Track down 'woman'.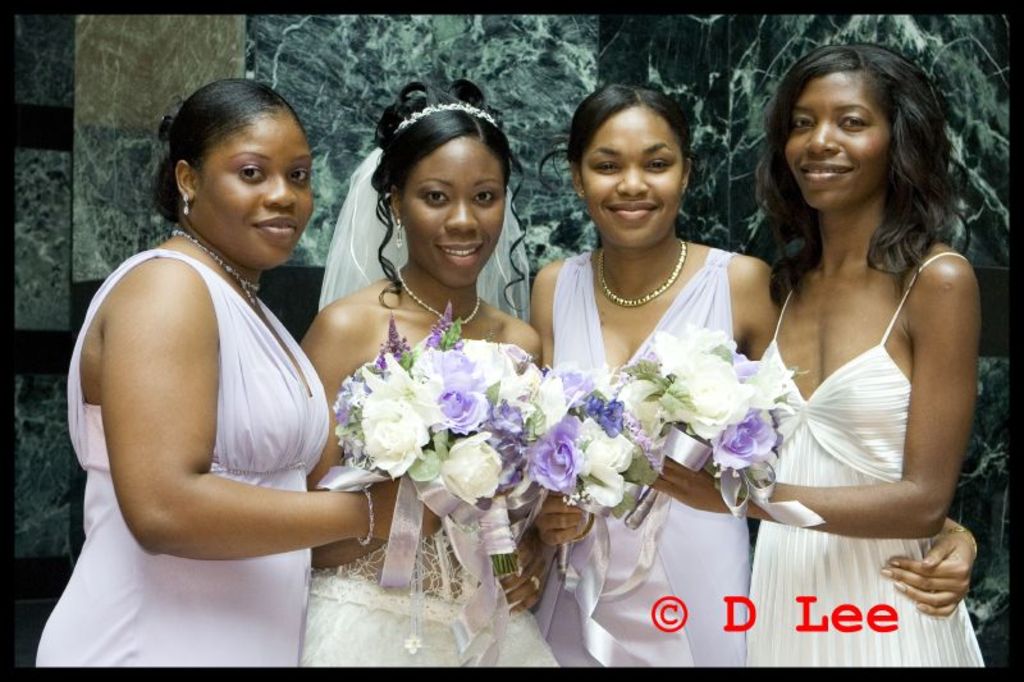
Tracked to 530, 77, 983, 673.
